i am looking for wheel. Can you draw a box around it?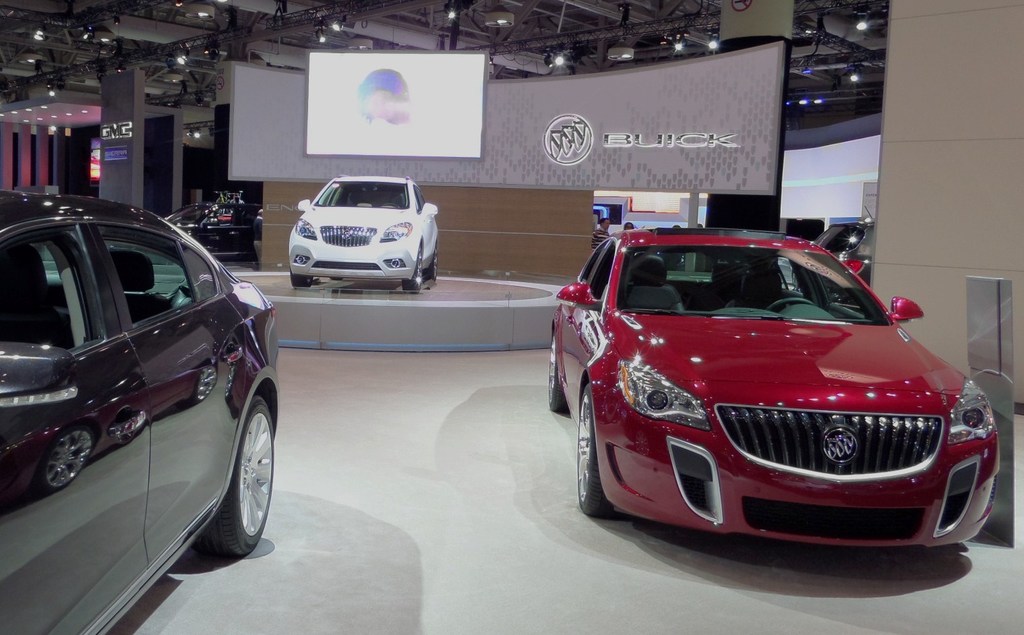
Sure, the bounding box is [400, 239, 423, 295].
